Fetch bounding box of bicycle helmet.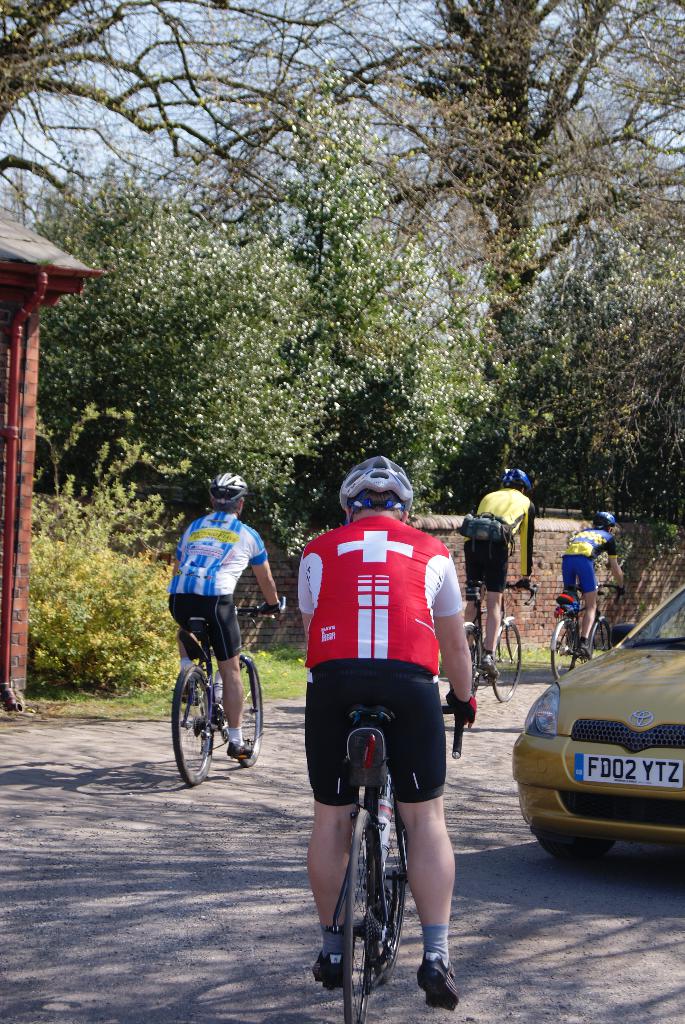
Bbox: 338, 452, 415, 514.
